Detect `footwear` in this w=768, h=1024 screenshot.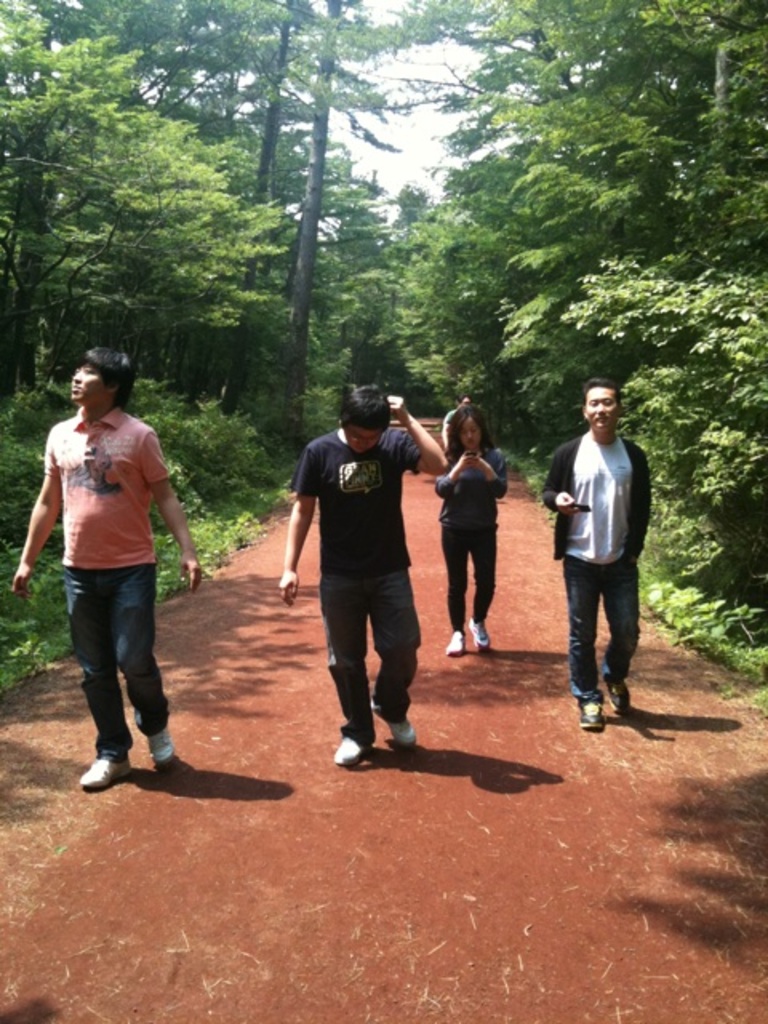
Detection: <bbox>477, 621, 490, 651</bbox>.
